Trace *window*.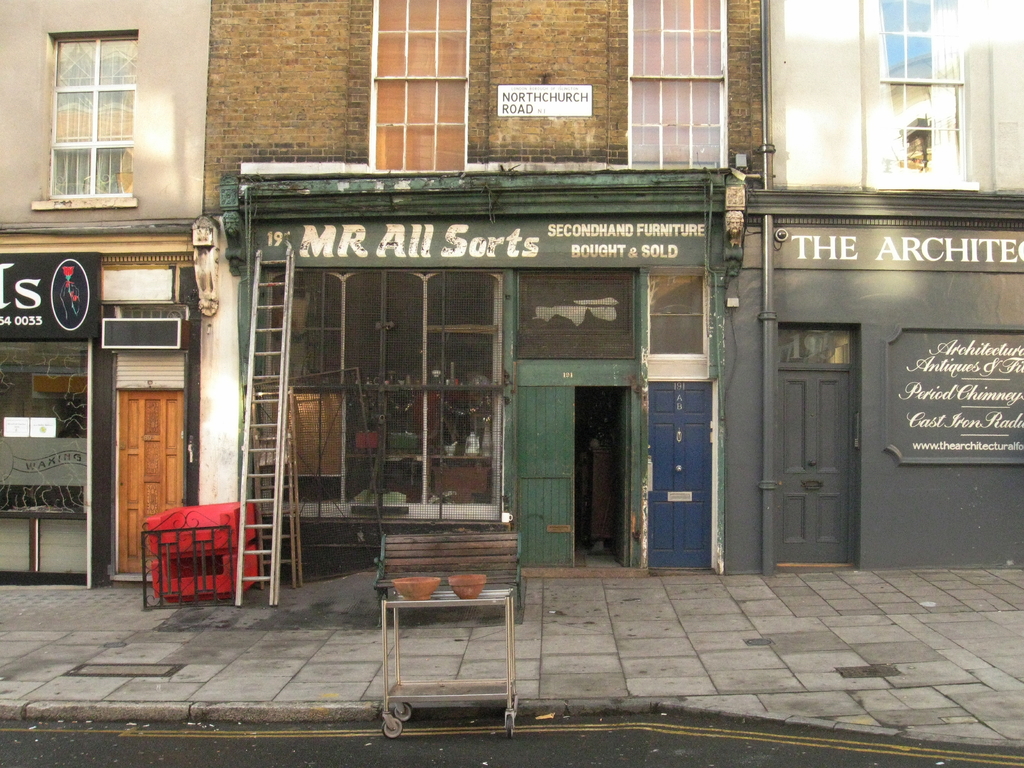
Traced to locate(645, 276, 700, 371).
